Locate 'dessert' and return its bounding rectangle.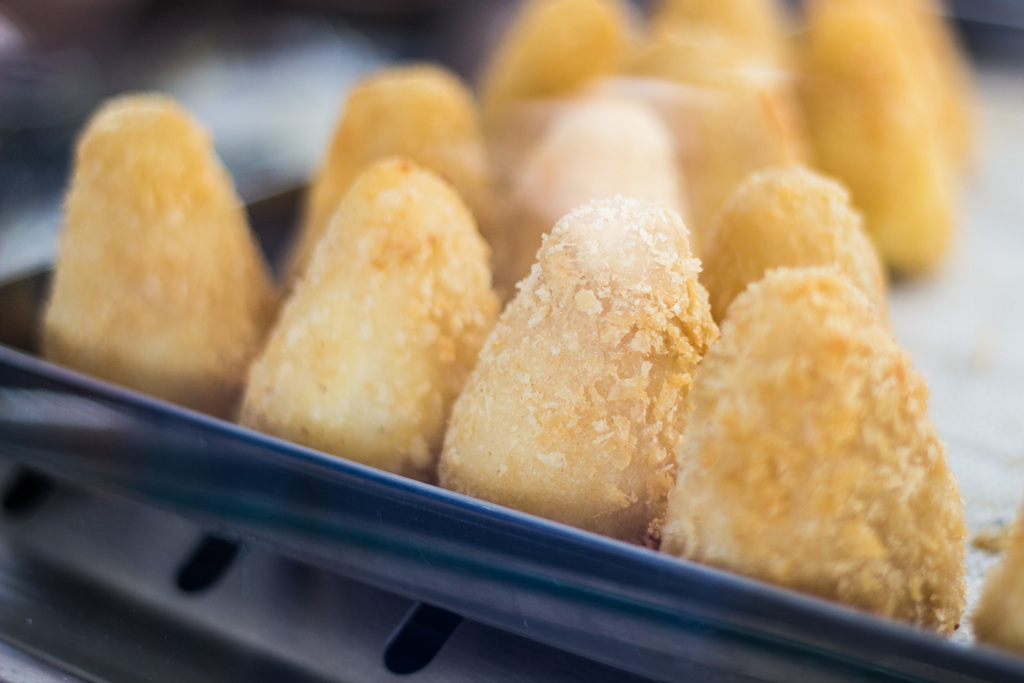
box(44, 86, 264, 415).
